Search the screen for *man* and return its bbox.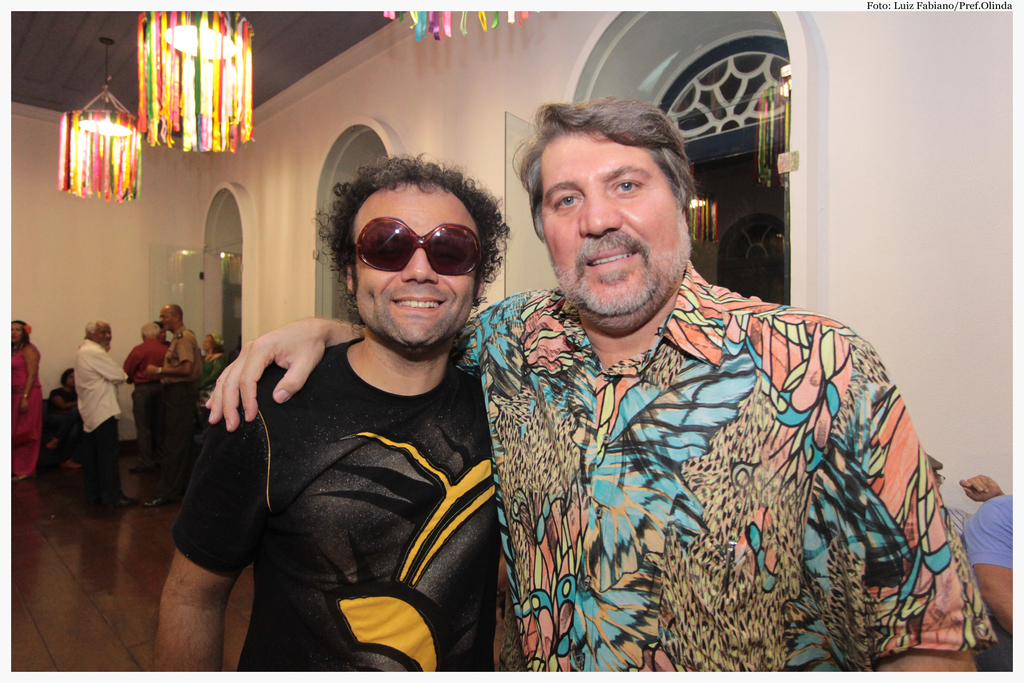
Found: box=[76, 317, 127, 495].
